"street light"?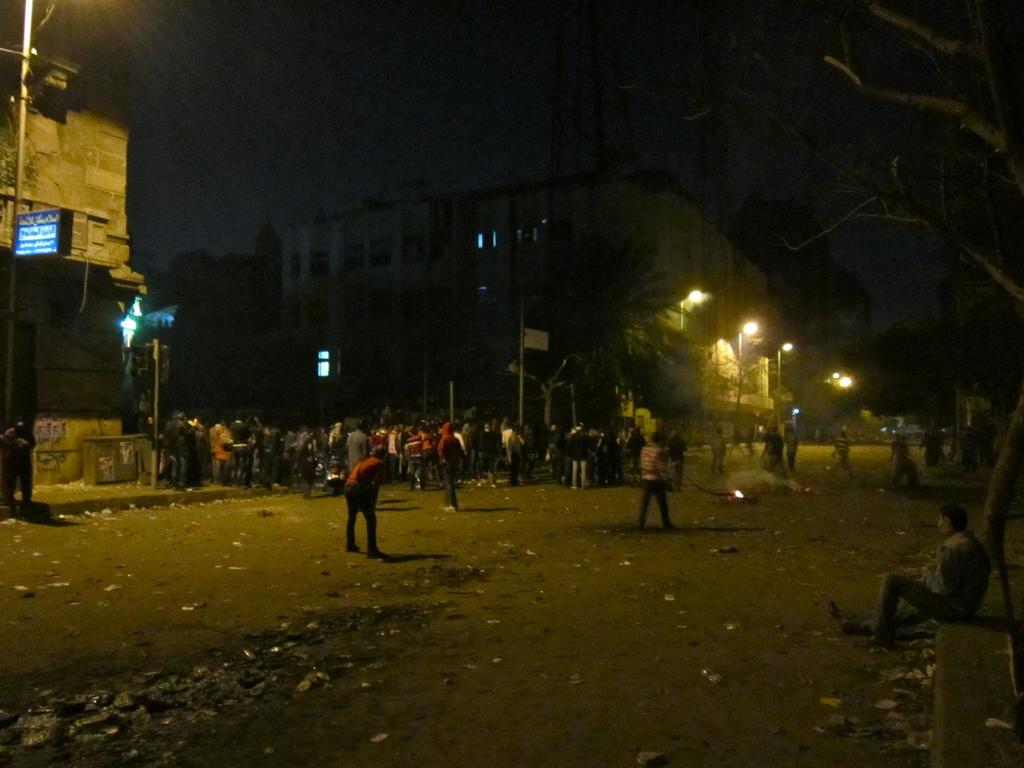
<bbox>674, 283, 710, 336</bbox>
